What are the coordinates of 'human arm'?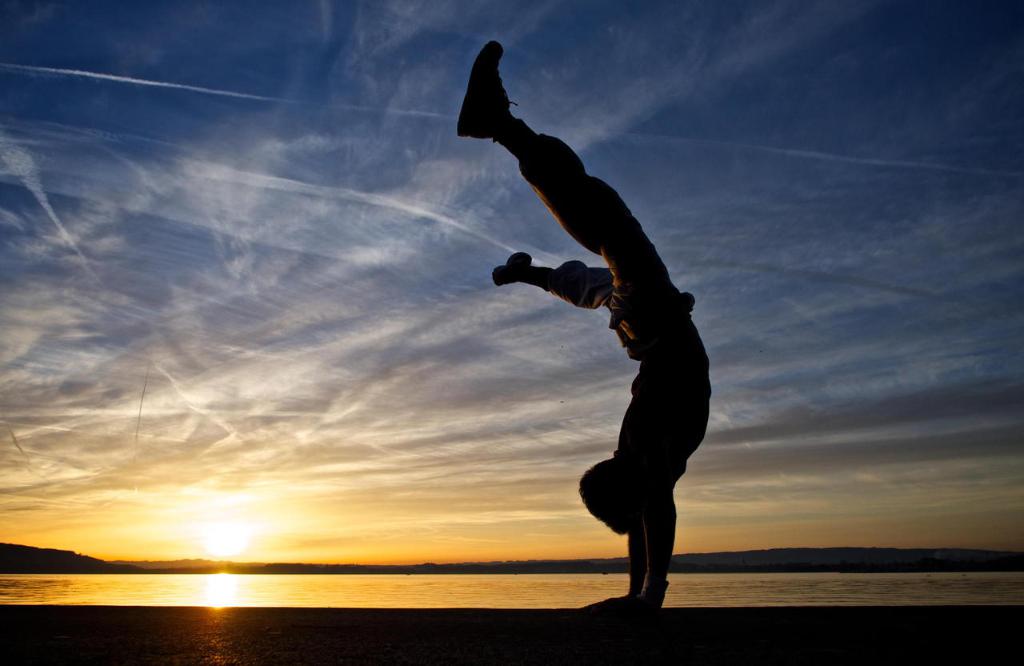
rect(466, 67, 647, 289).
